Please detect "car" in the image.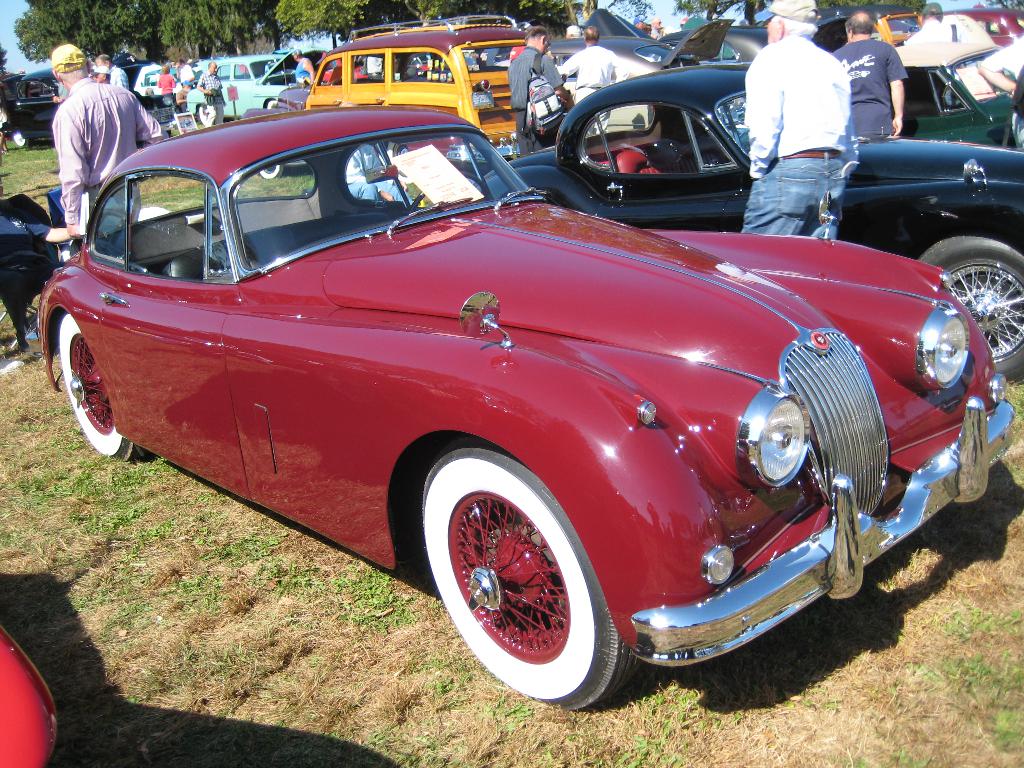
rect(0, 619, 54, 767).
